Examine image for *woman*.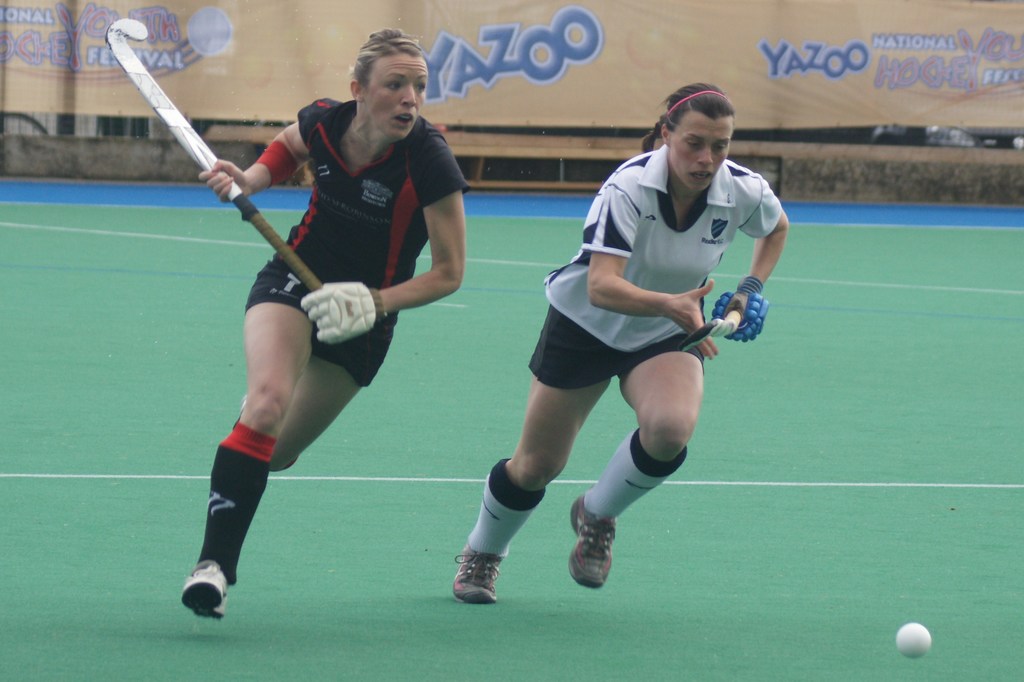
Examination result: <region>452, 82, 792, 604</region>.
